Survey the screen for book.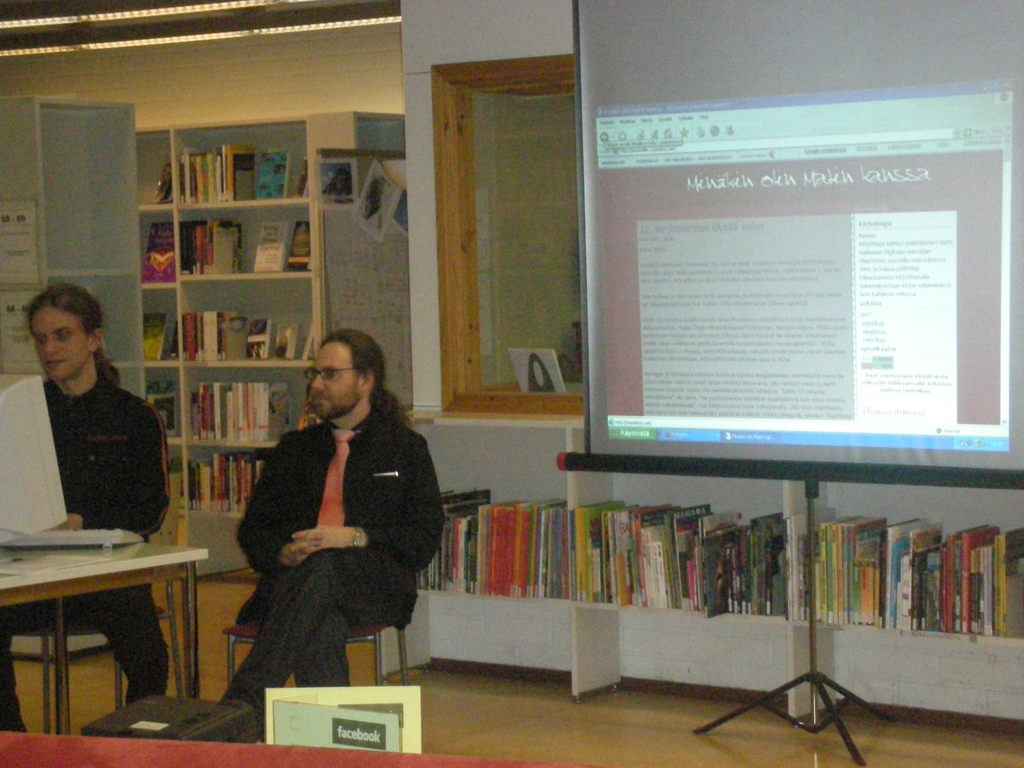
Survey found: box=[143, 218, 177, 287].
